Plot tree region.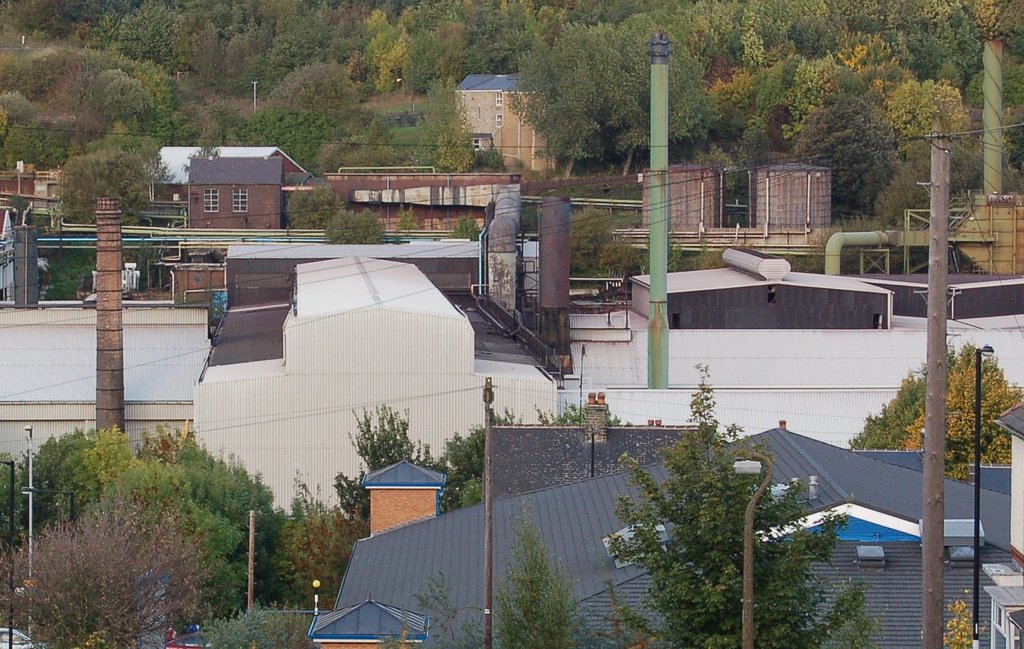
Plotted at l=457, t=216, r=482, b=239.
